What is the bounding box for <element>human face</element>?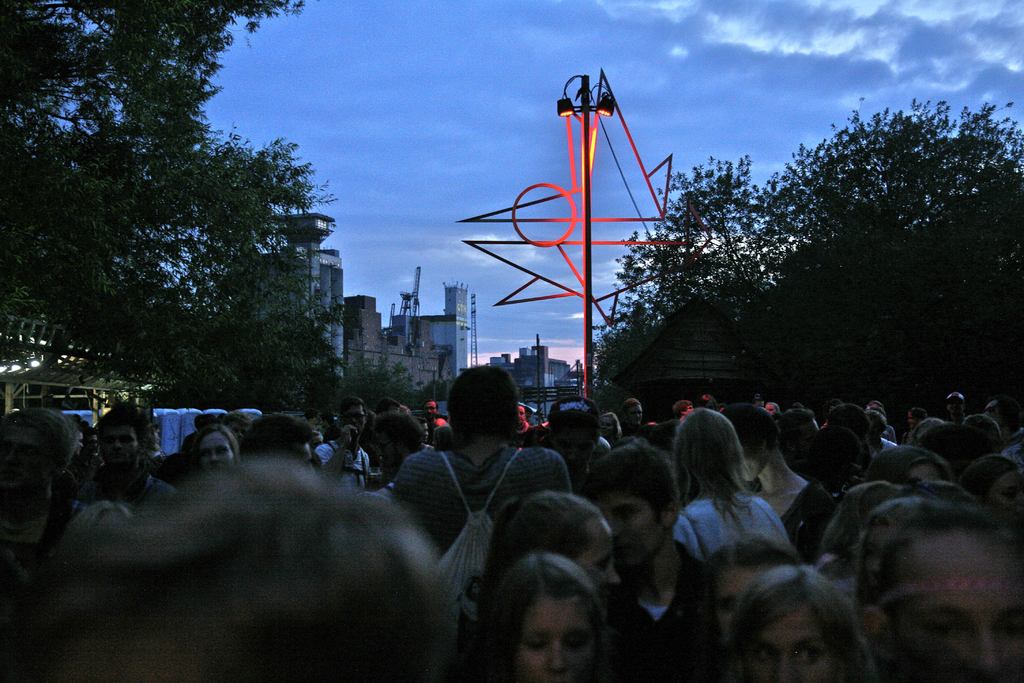
[left=604, top=495, right=666, bottom=575].
